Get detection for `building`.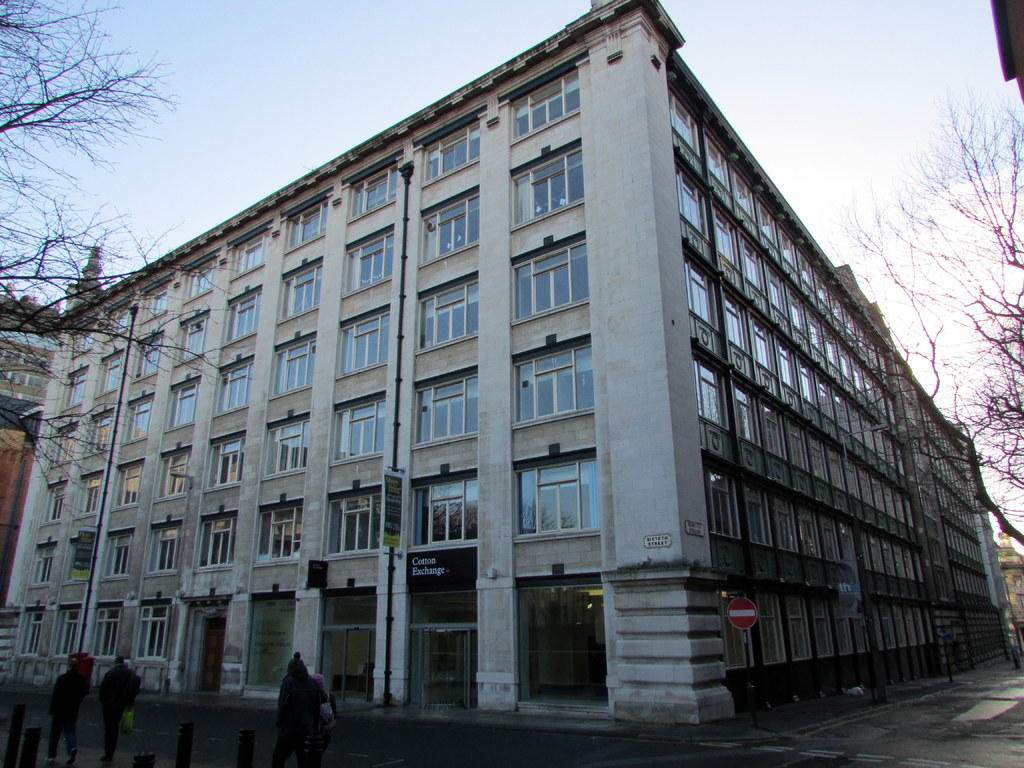
Detection: [0, 0, 1019, 735].
